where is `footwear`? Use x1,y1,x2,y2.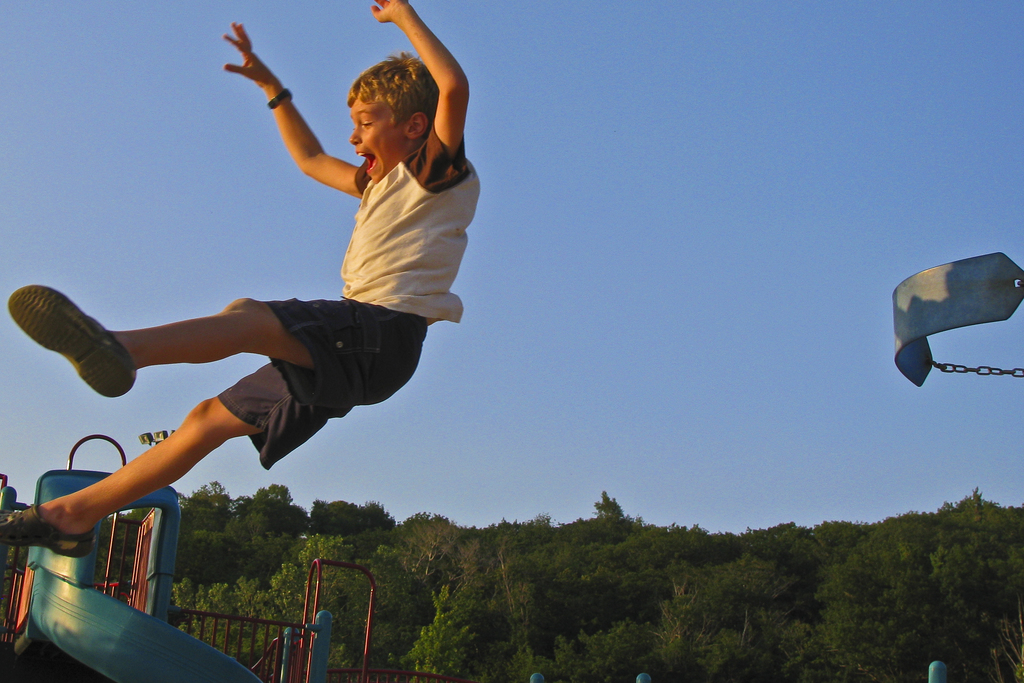
6,283,138,400.
